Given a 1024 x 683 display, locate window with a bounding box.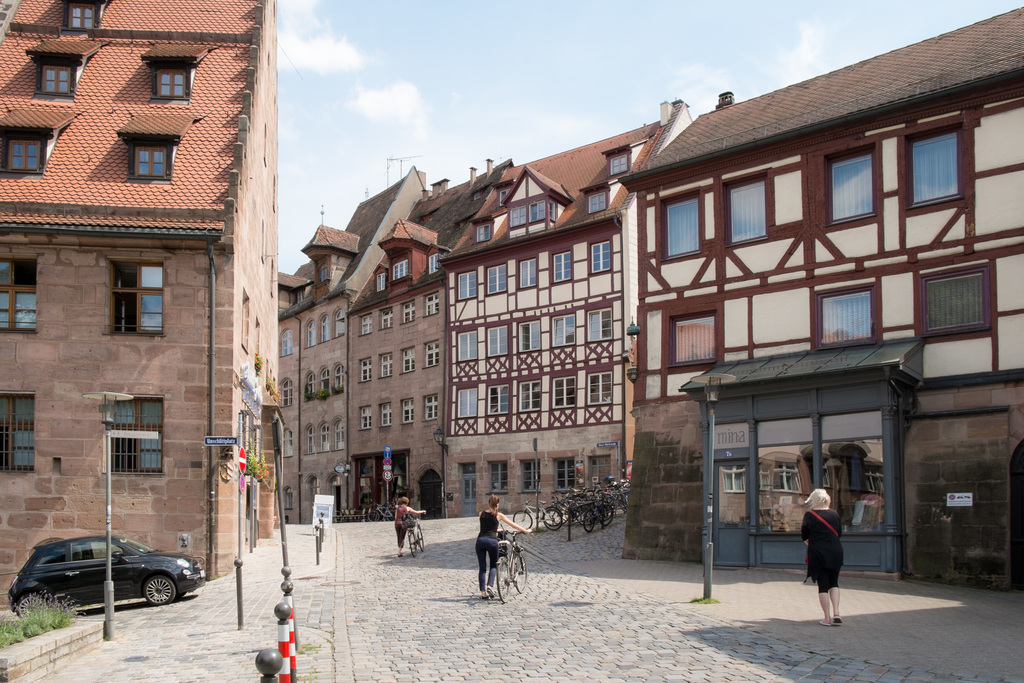
Located: {"left": 374, "top": 274, "right": 385, "bottom": 293}.
